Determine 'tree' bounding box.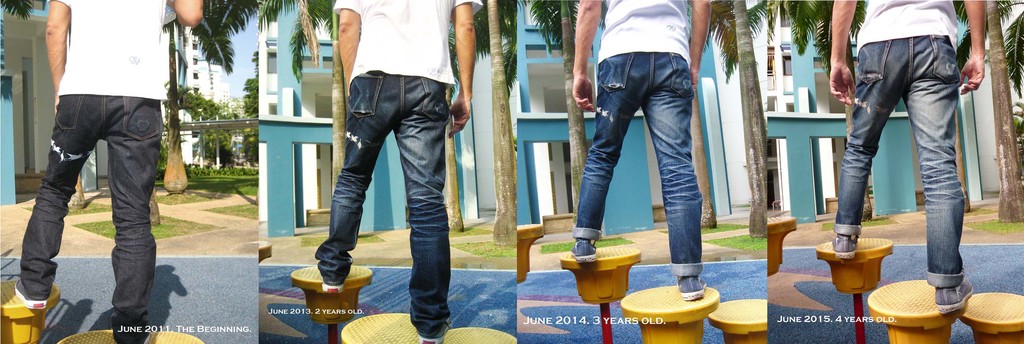
Determined: crop(262, 0, 342, 211).
